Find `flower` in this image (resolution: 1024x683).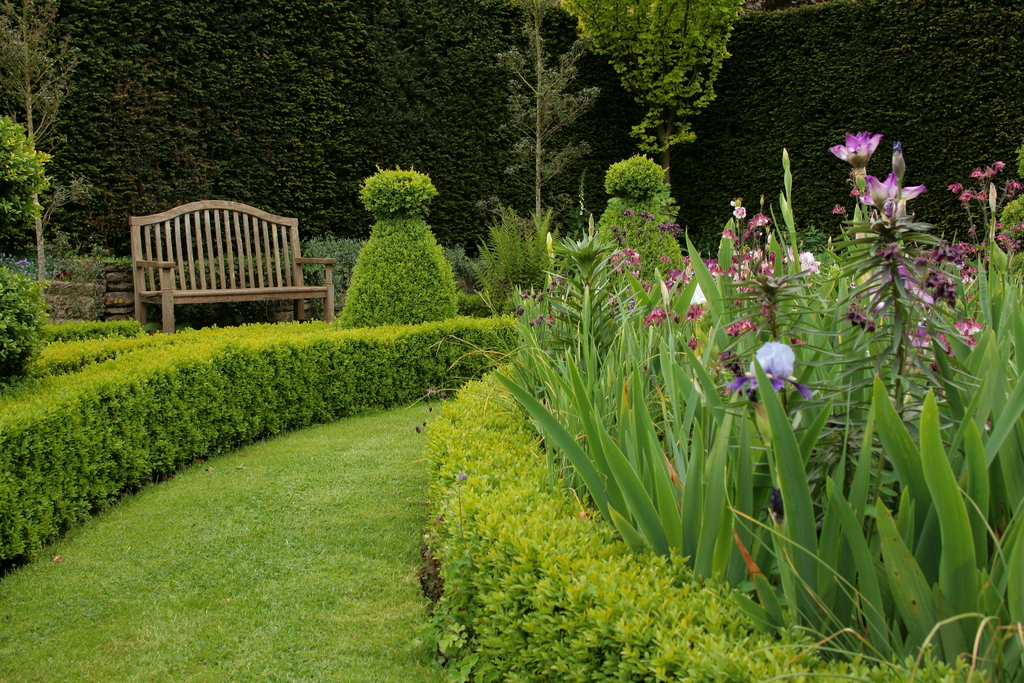
x1=722, y1=327, x2=816, y2=406.
